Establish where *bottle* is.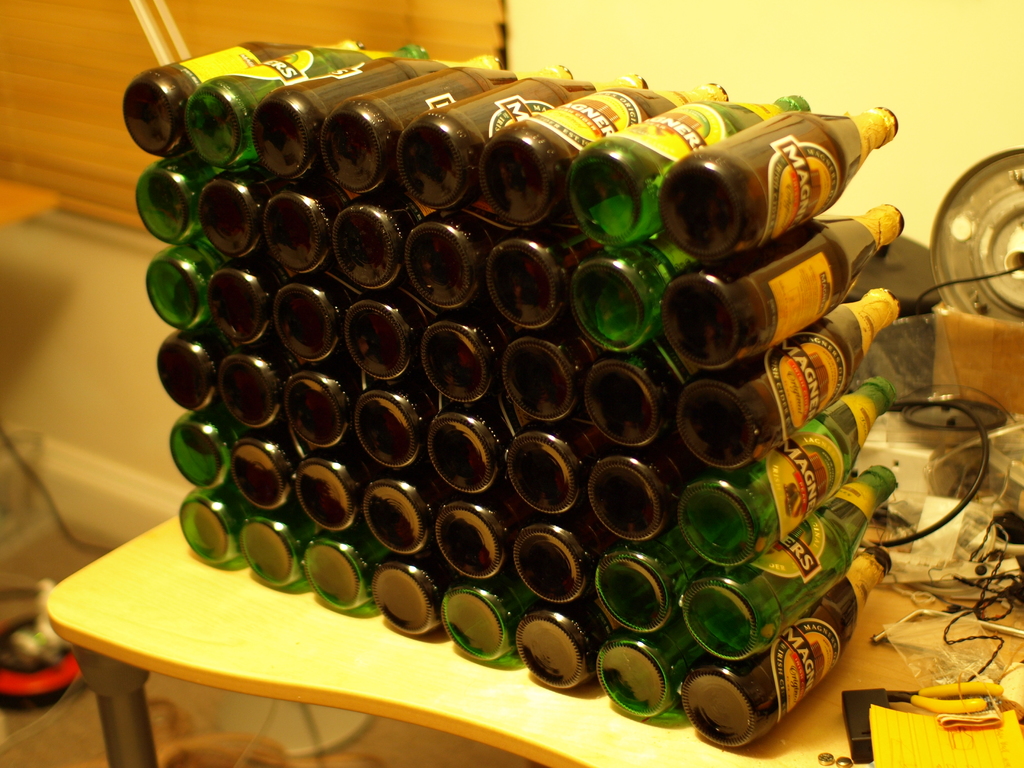
Established at left=305, top=530, right=395, bottom=618.
